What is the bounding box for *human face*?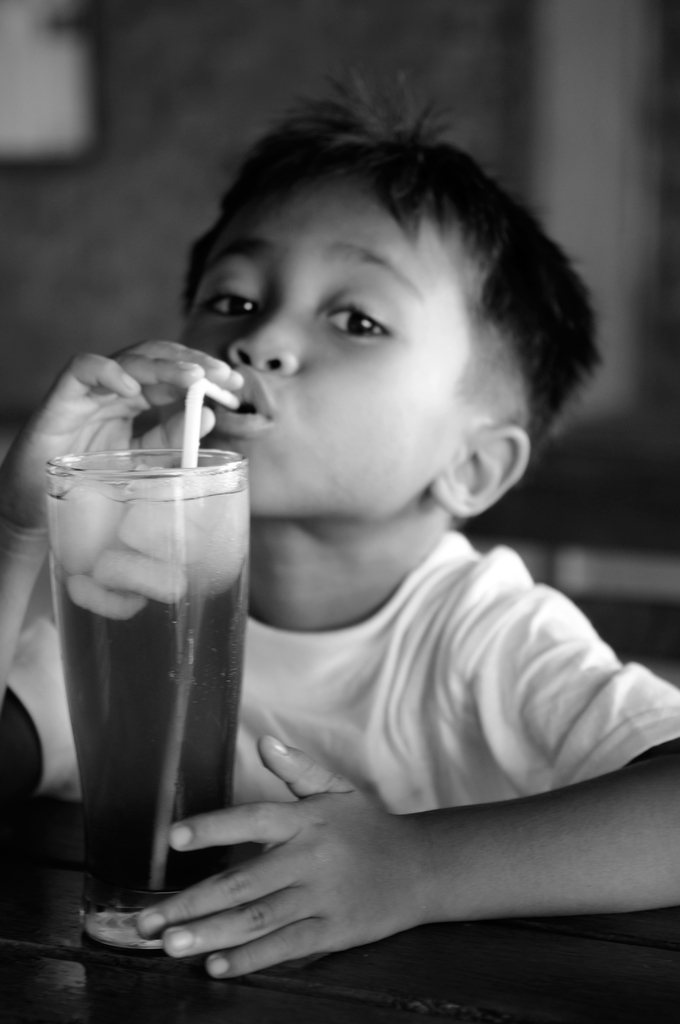
{"x1": 175, "y1": 175, "x2": 478, "y2": 511}.
